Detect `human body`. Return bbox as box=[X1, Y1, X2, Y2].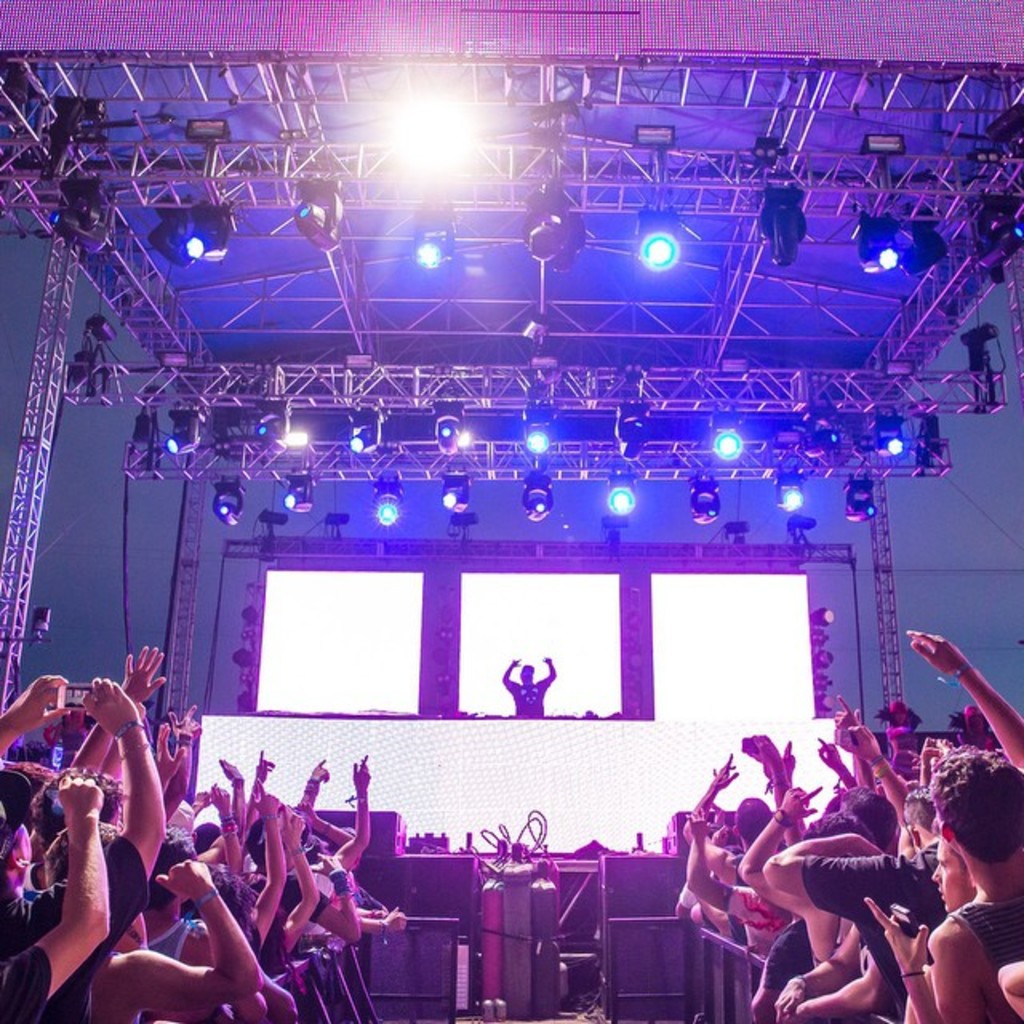
box=[499, 650, 560, 722].
